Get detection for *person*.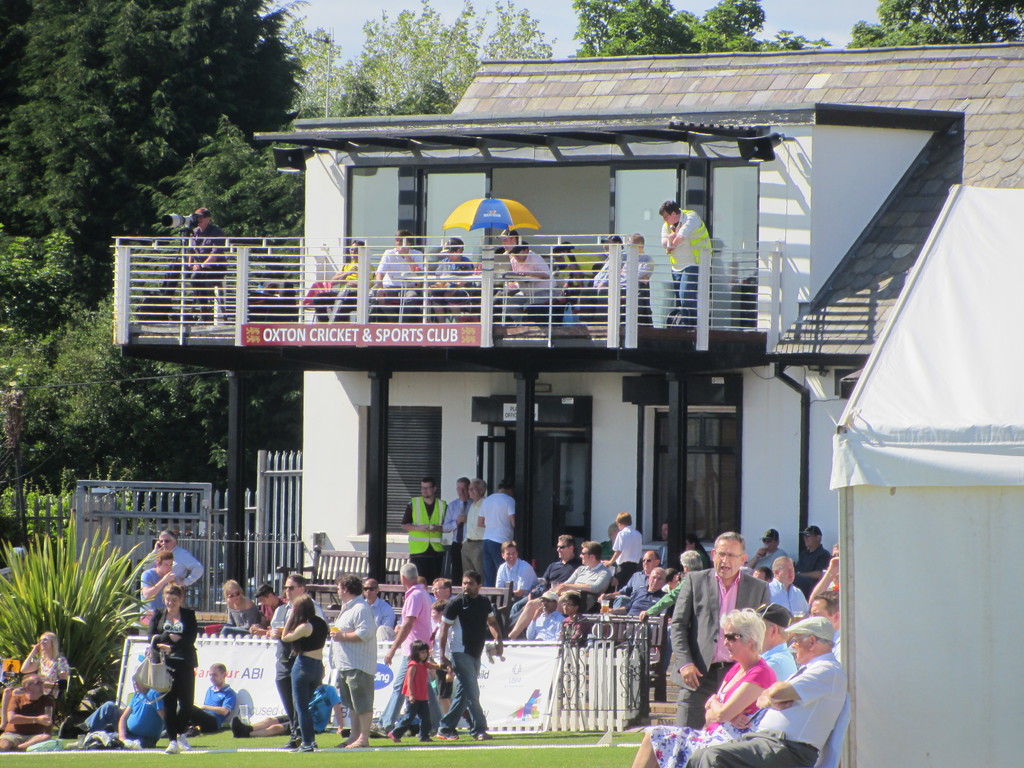
Detection: (x1=420, y1=228, x2=484, y2=328).
